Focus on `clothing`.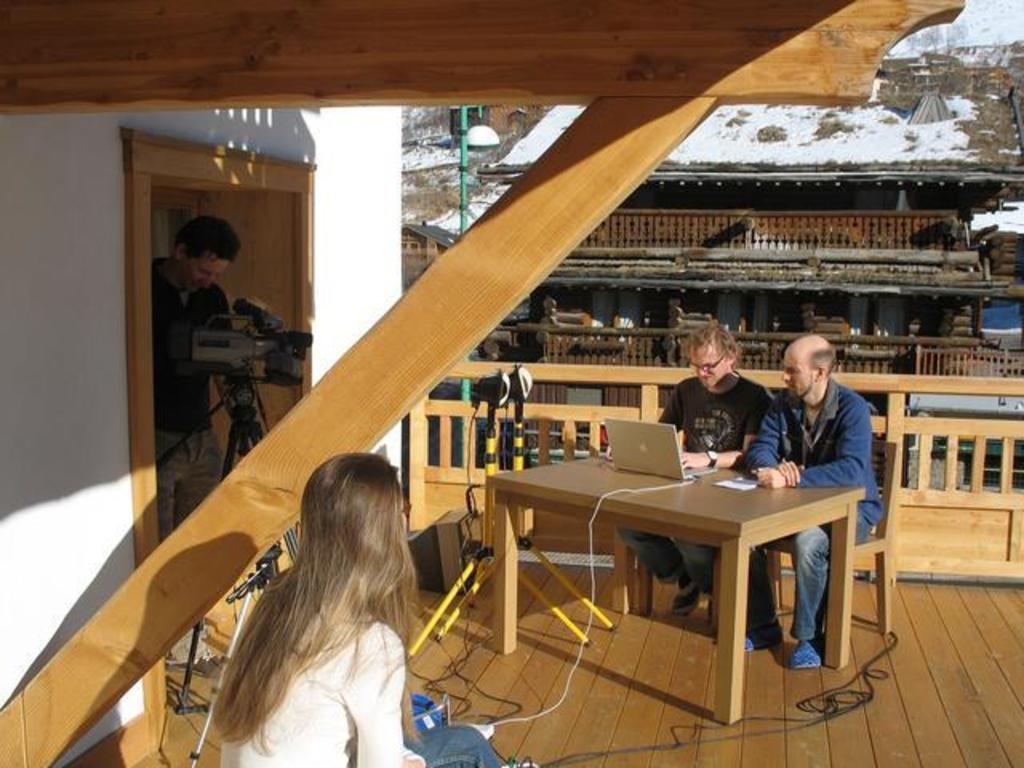
Focused at {"x1": 619, "y1": 376, "x2": 768, "y2": 592}.
